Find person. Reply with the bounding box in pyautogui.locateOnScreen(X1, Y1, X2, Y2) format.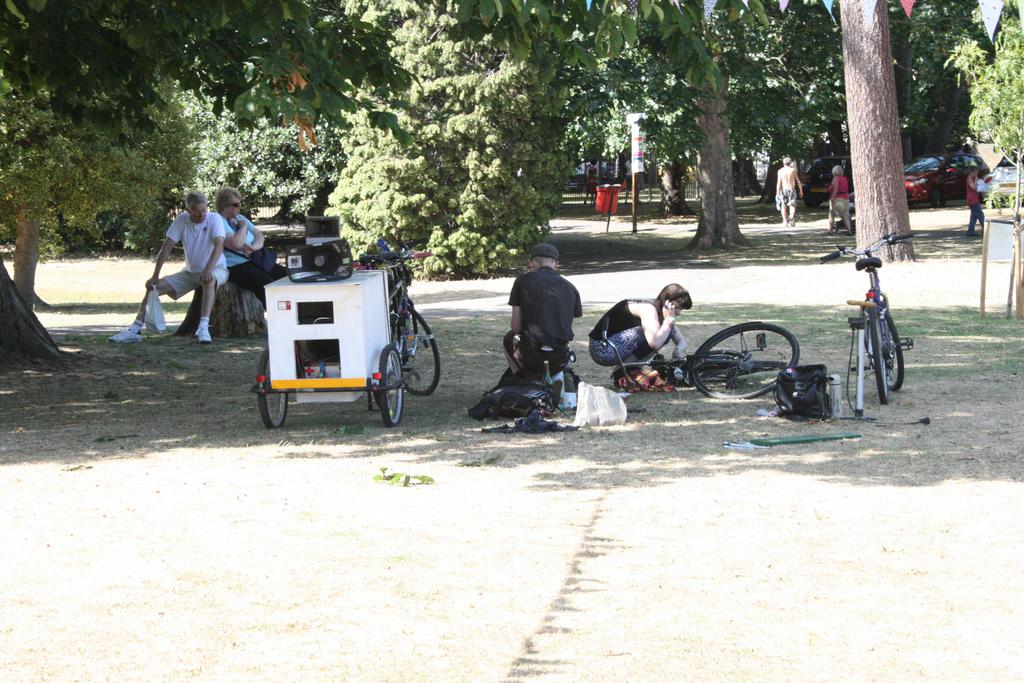
pyautogui.locateOnScreen(150, 193, 230, 334).
